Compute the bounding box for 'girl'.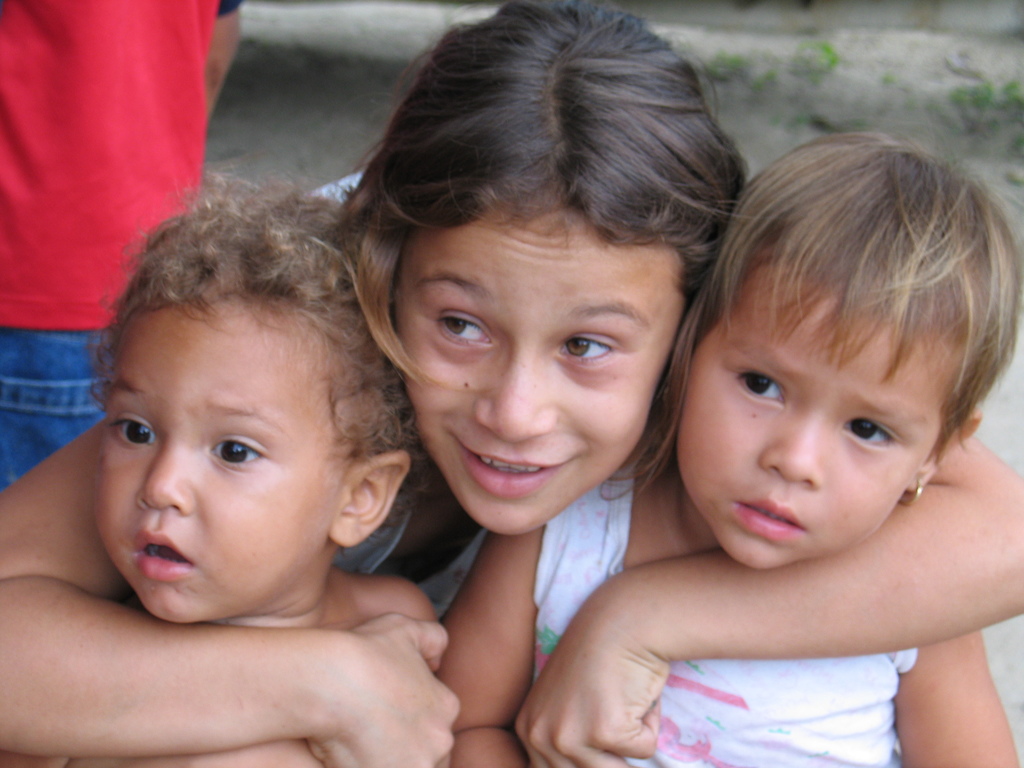
436:124:1023:767.
